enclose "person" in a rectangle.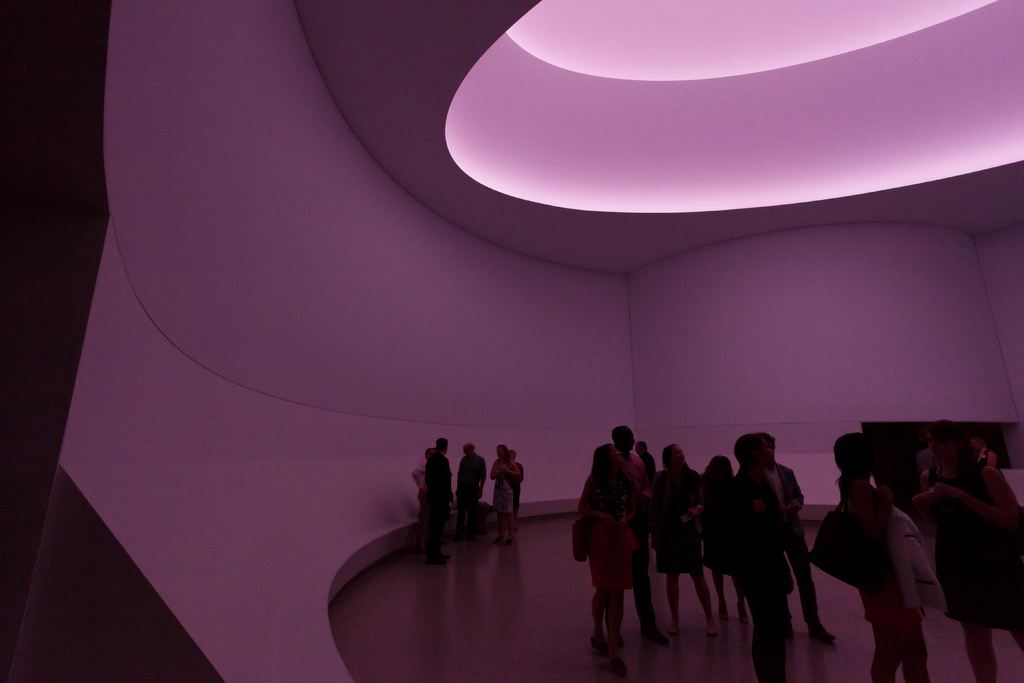
left=411, top=449, right=433, bottom=539.
